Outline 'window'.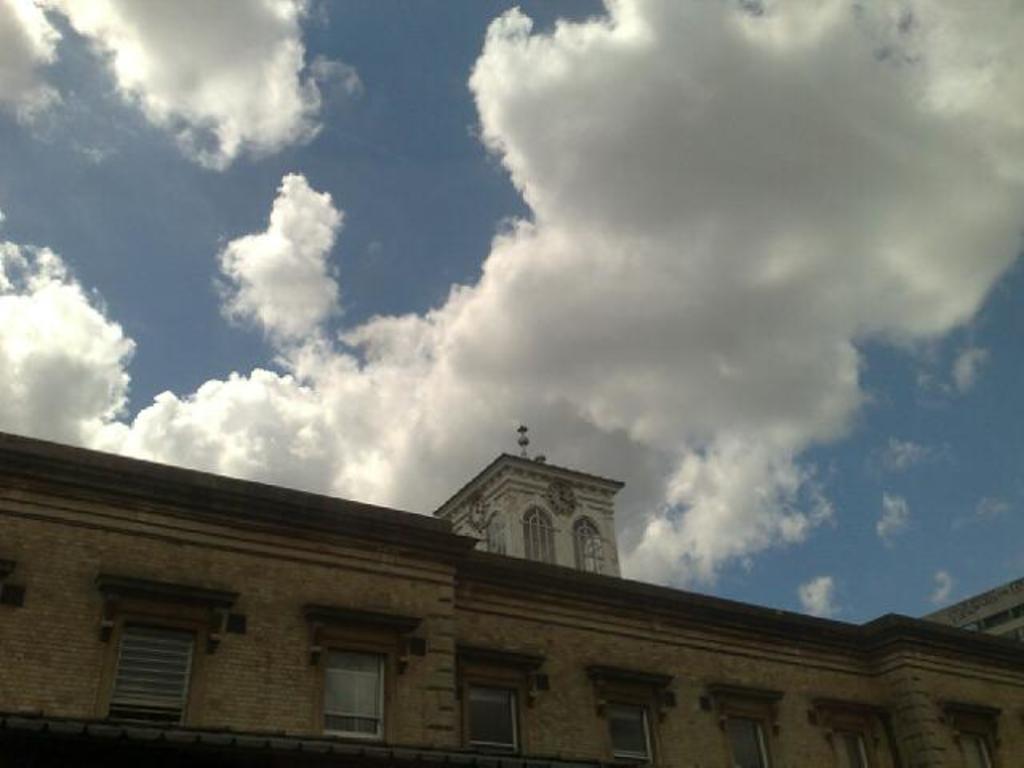
Outline: {"left": 955, "top": 722, "right": 995, "bottom": 766}.
